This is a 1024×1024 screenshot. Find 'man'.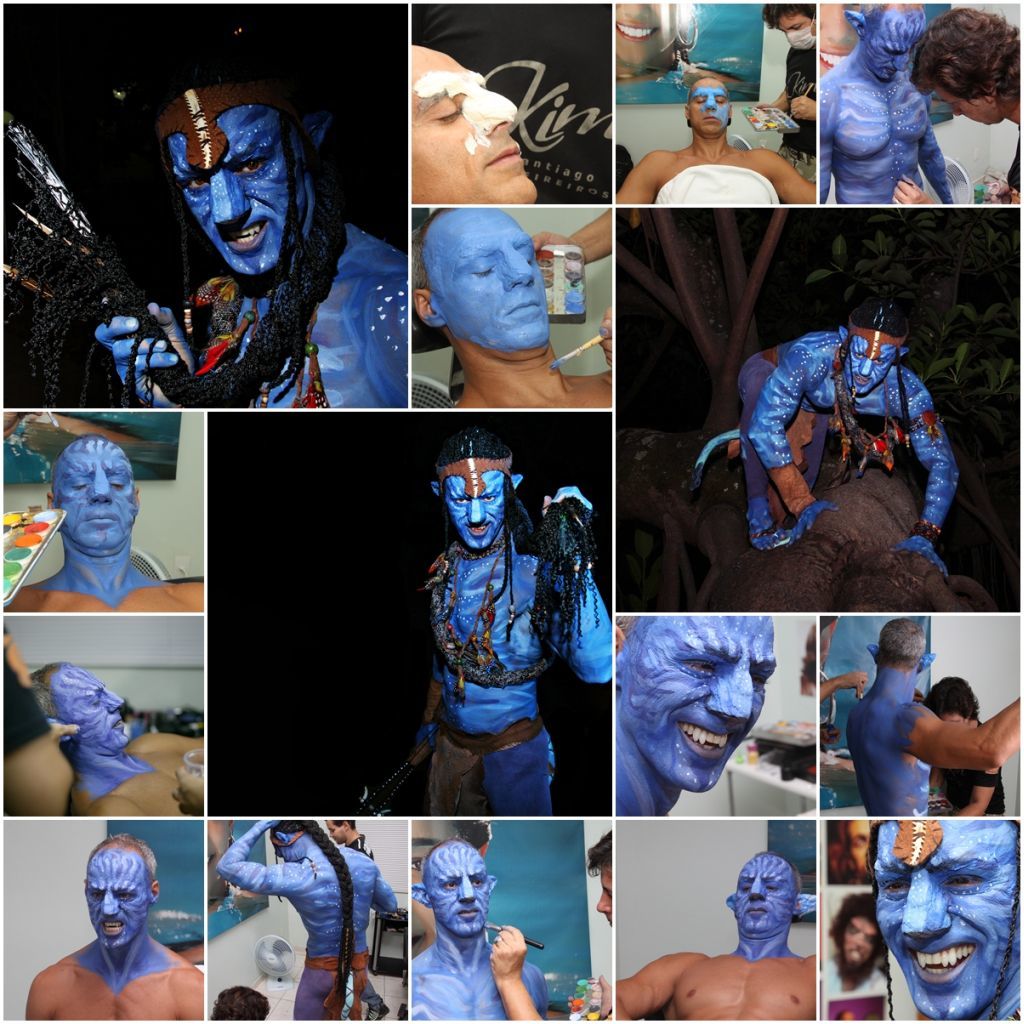
Bounding box: bbox=[623, 615, 778, 819].
